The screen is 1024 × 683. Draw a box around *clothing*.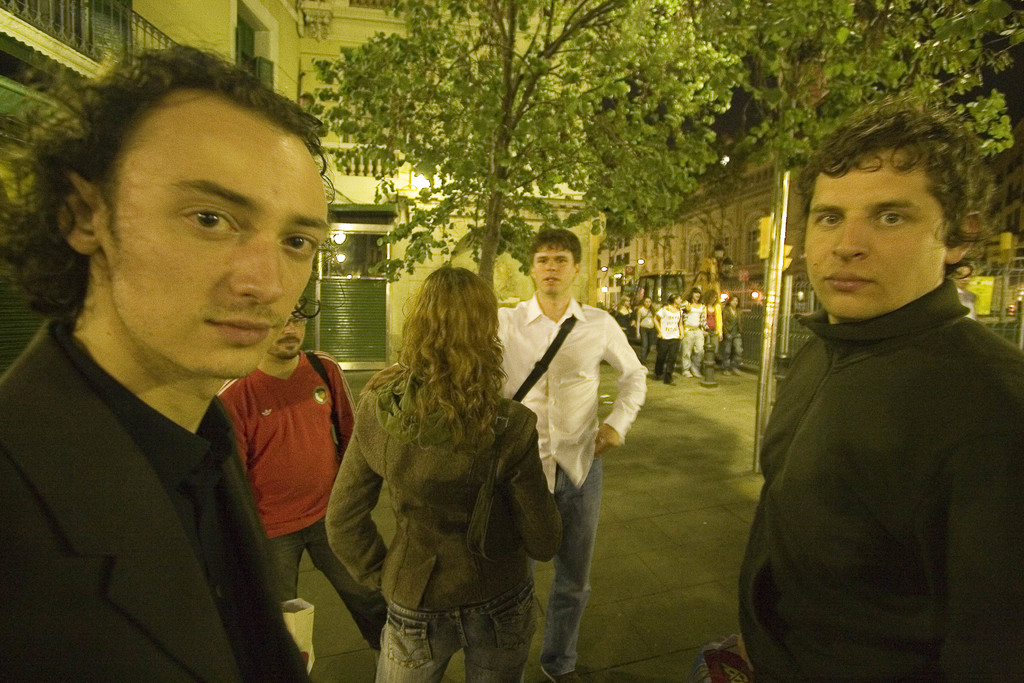
(682,296,710,372).
